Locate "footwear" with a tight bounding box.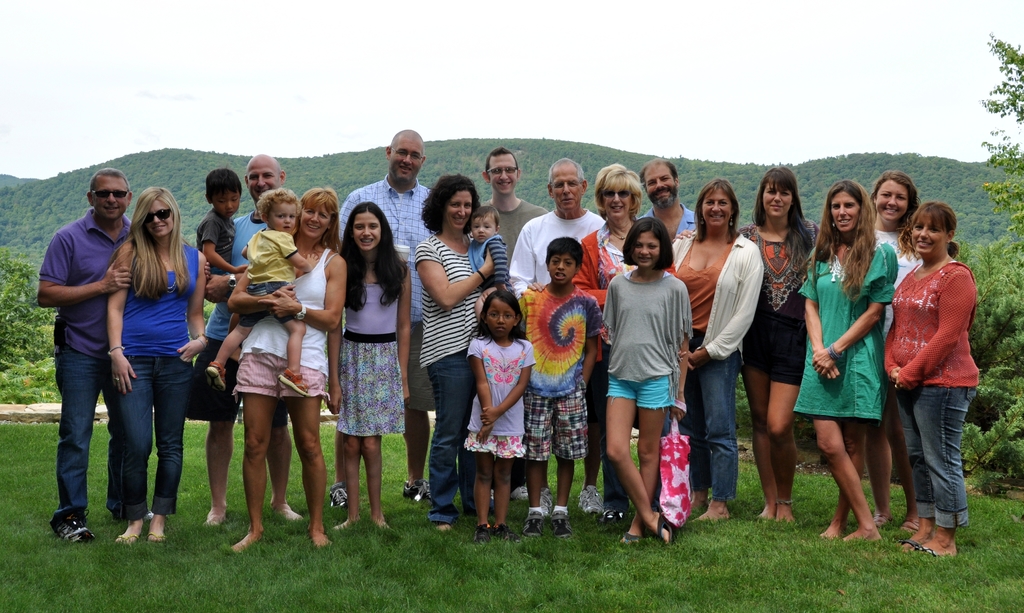
x1=525 y1=509 x2=540 y2=537.
